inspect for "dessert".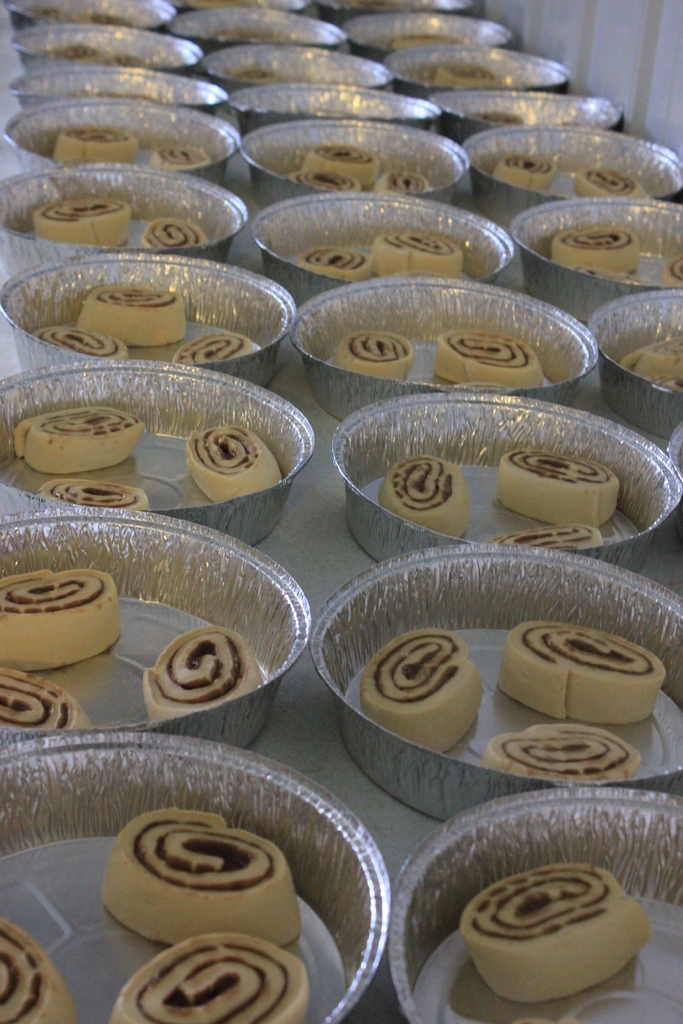
Inspection: [0, 915, 68, 1022].
